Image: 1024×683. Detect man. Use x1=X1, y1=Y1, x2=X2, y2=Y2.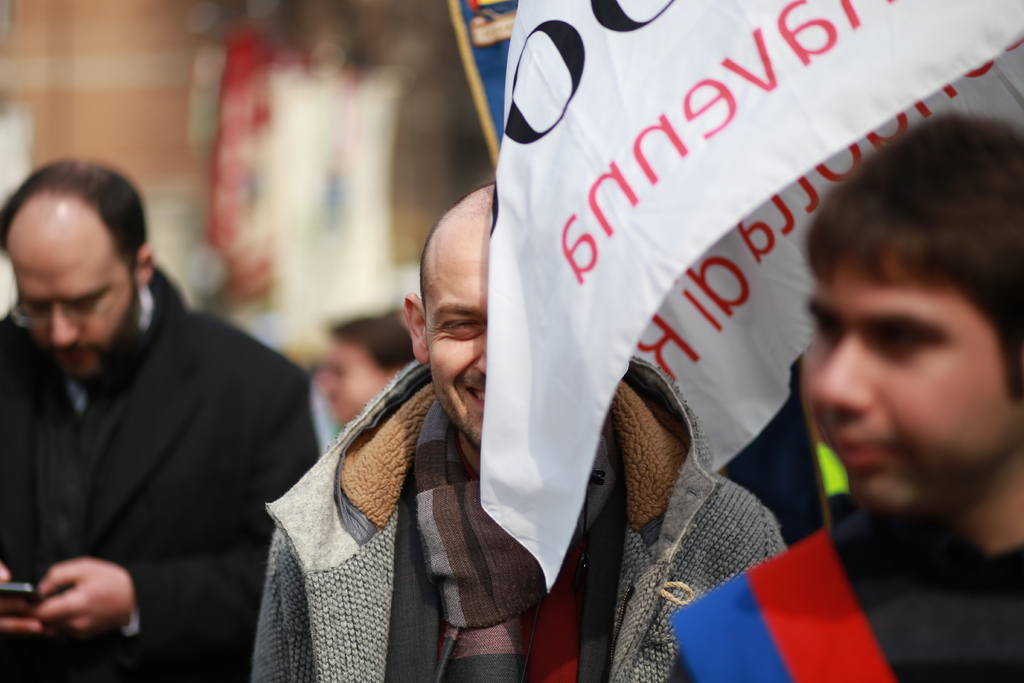
x1=249, y1=179, x2=787, y2=682.
